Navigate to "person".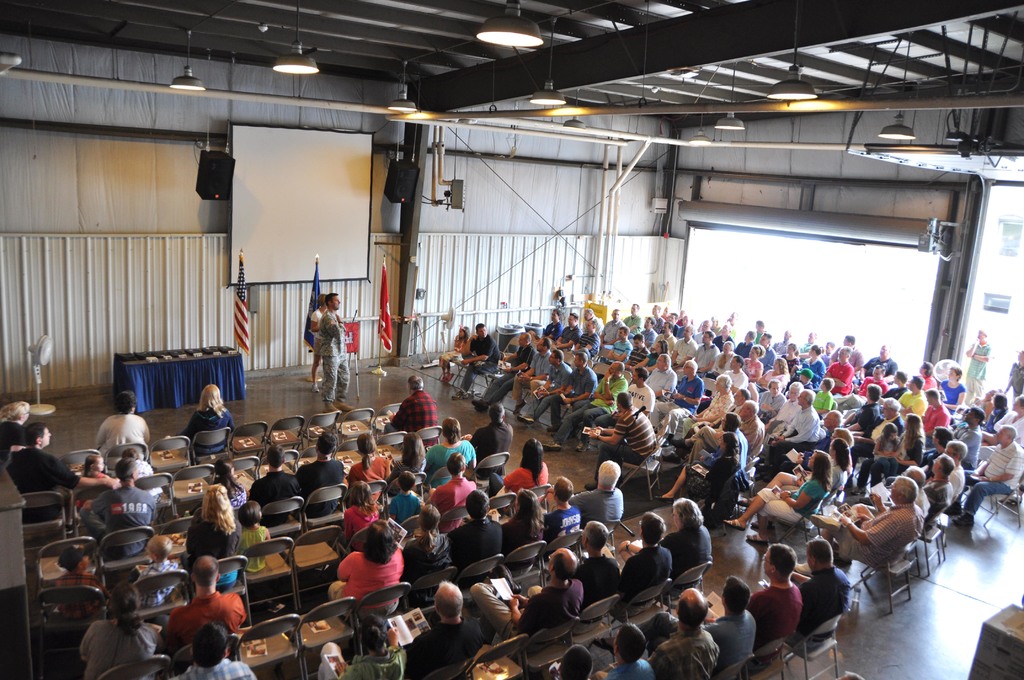
Navigation target: [179, 384, 239, 453].
